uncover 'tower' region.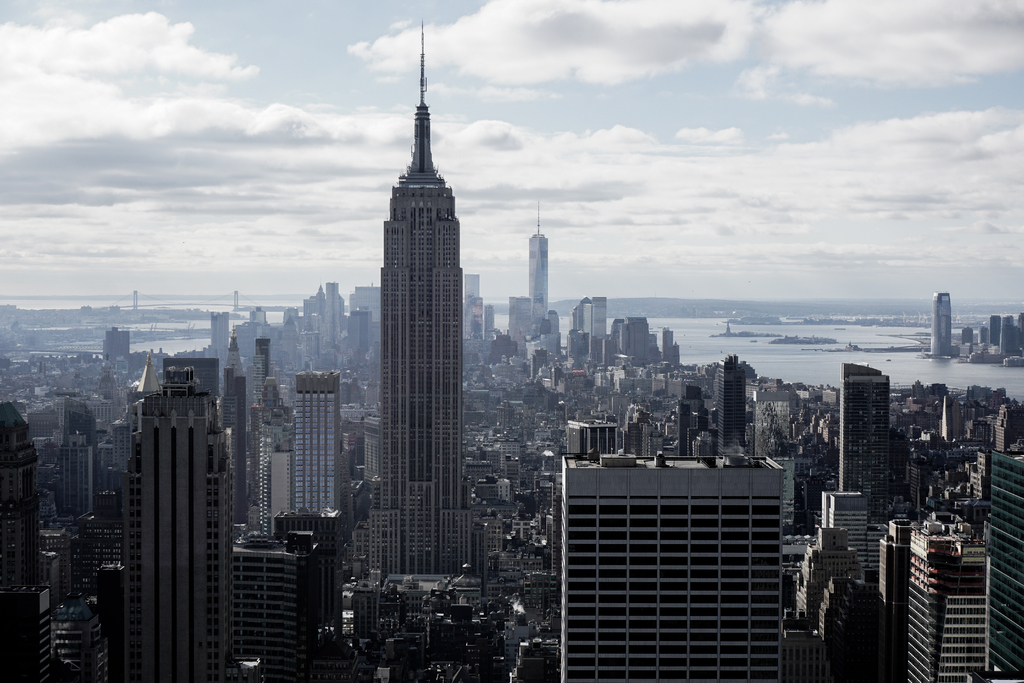
Uncovered: {"x1": 507, "y1": 297, "x2": 528, "y2": 355}.
